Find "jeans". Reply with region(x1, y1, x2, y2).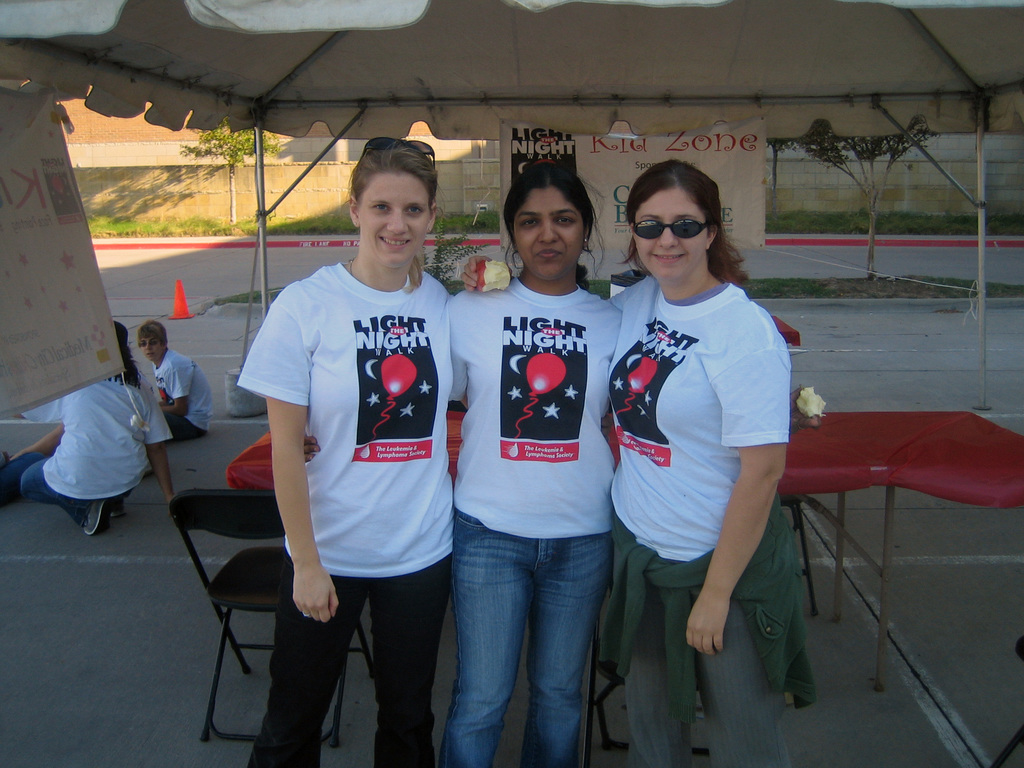
region(0, 447, 40, 504).
